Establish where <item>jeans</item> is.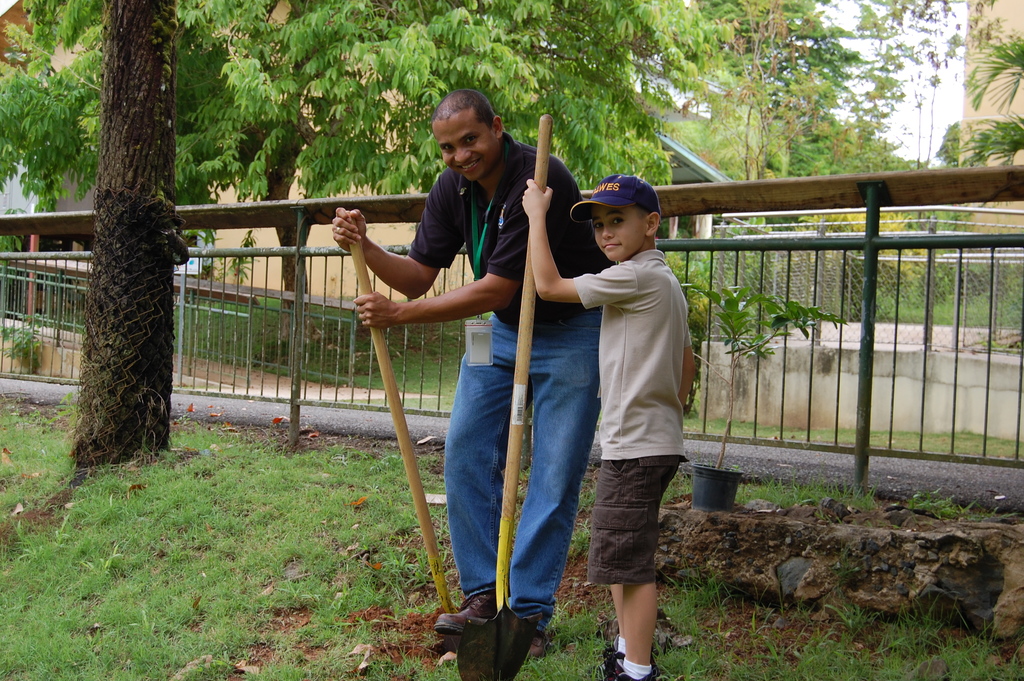
Established at {"x1": 446, "y1": 325, "x2": 592, "y2": 643}.
